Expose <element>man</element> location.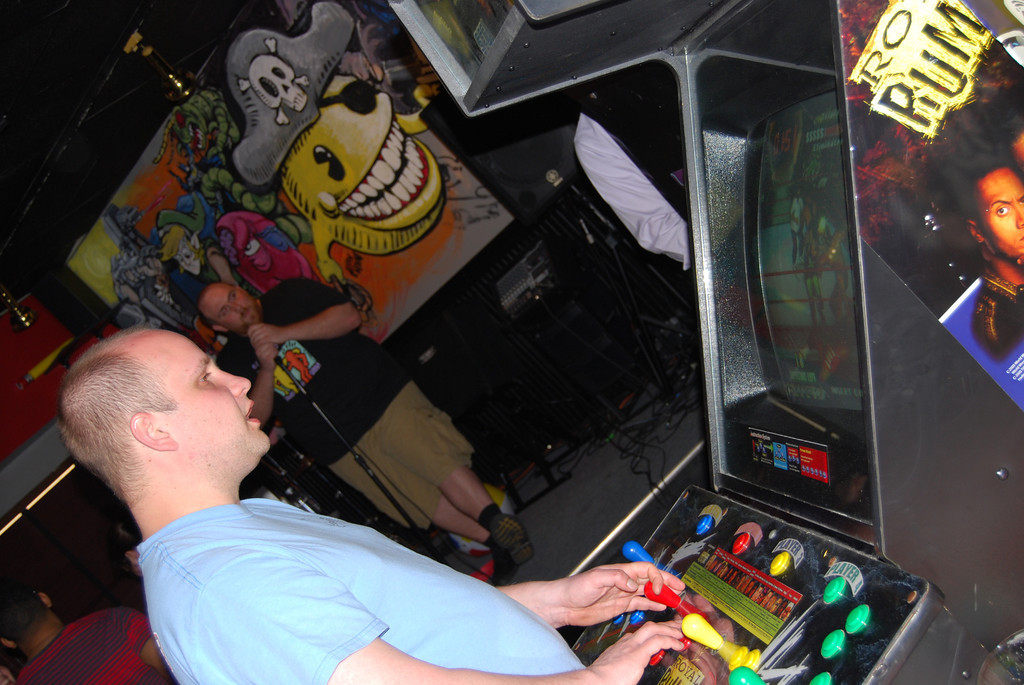
Exposed at x1=204 y1=278 x2=530 y2=593.
